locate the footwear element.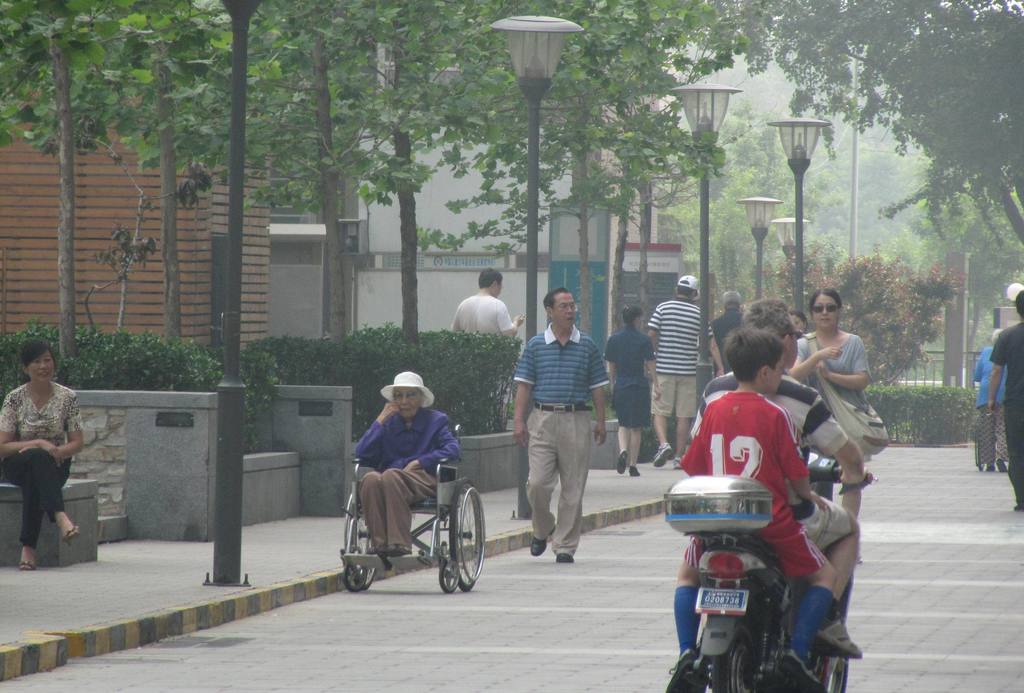
Element bbox: 676:457:686:469.
